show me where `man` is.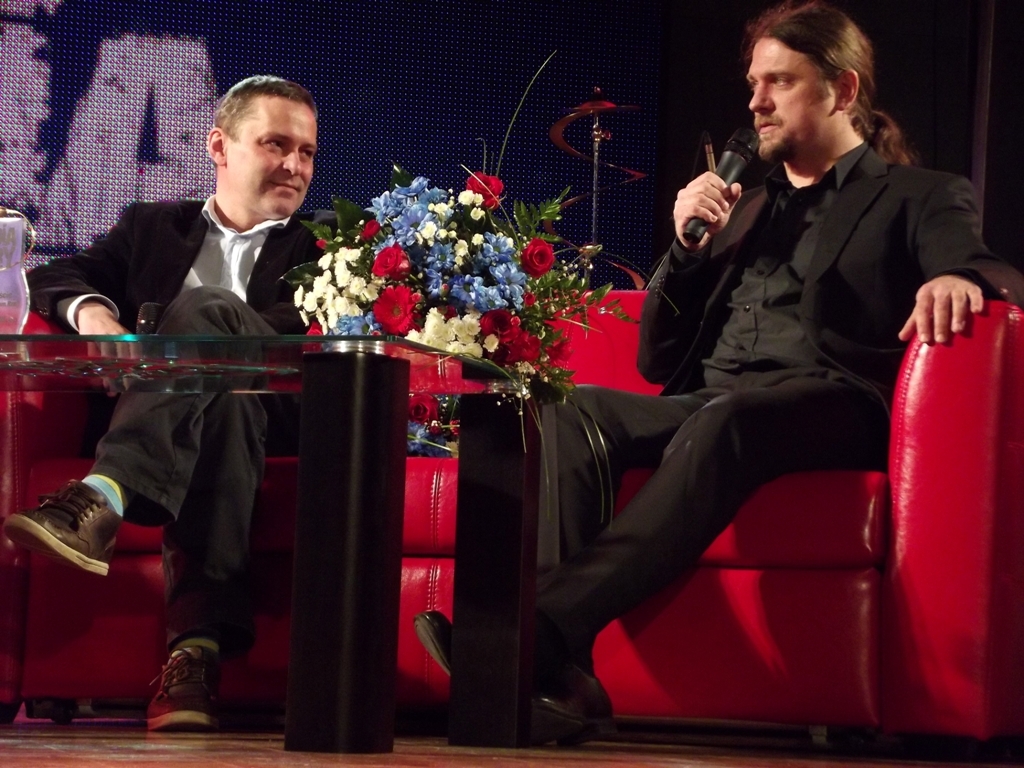
`man` is at <bbox>413, 0, 1023, 745</bbox>.
